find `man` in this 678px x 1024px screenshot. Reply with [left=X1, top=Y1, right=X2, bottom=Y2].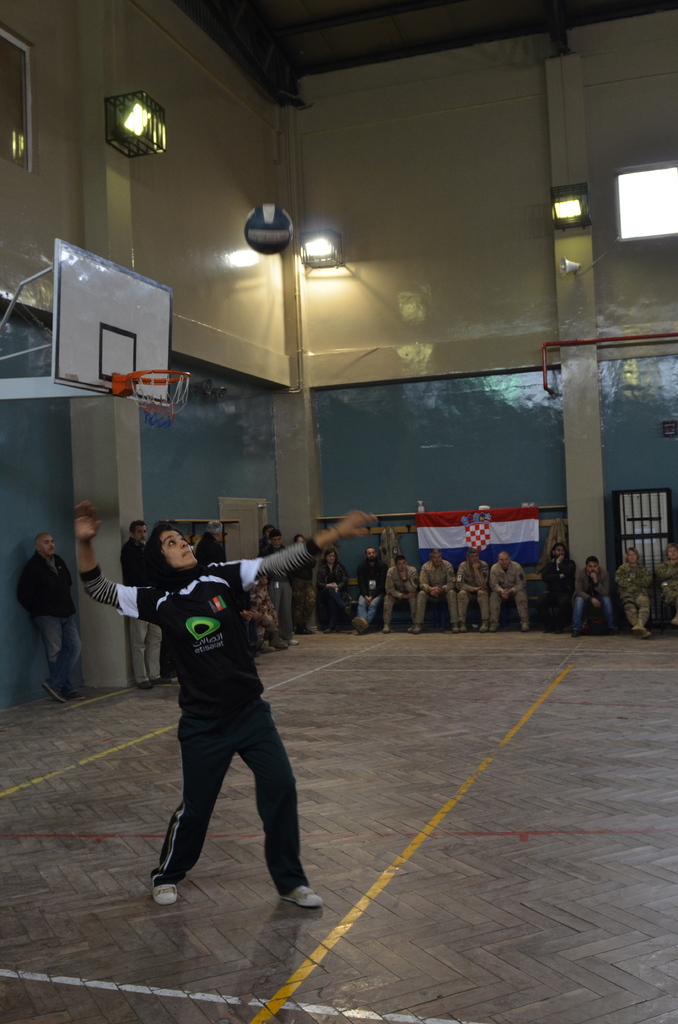
[left=378, top=557, right=426, bottom=636].
